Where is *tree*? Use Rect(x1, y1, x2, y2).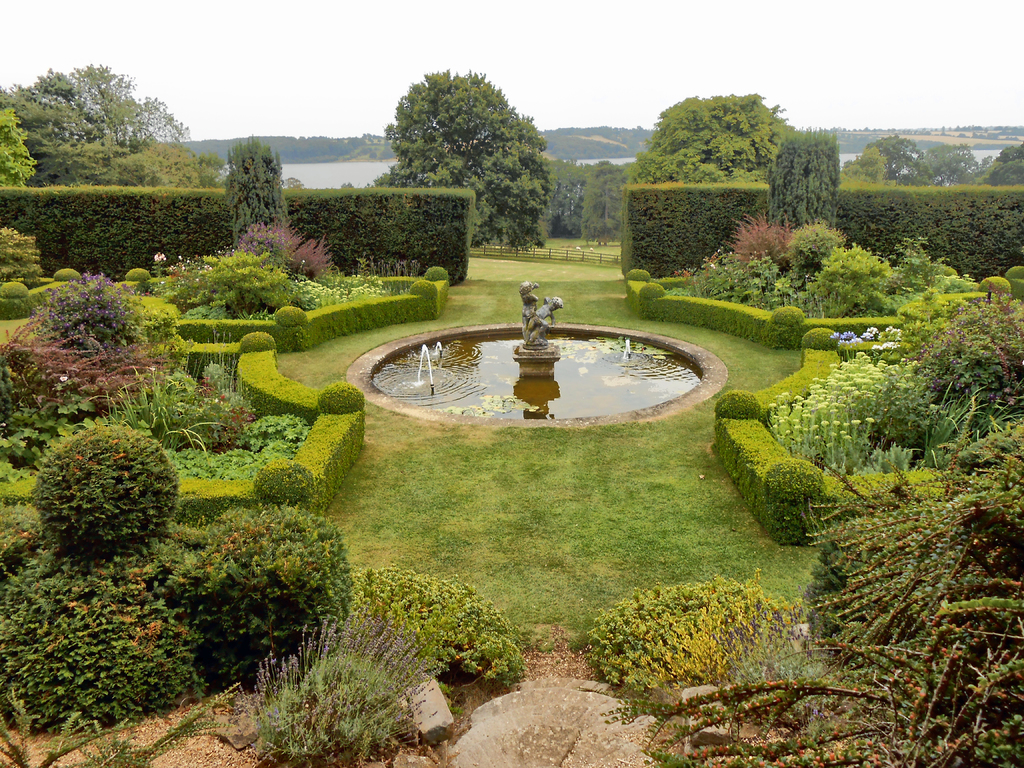
Rect(387, 66, 551, 247).
